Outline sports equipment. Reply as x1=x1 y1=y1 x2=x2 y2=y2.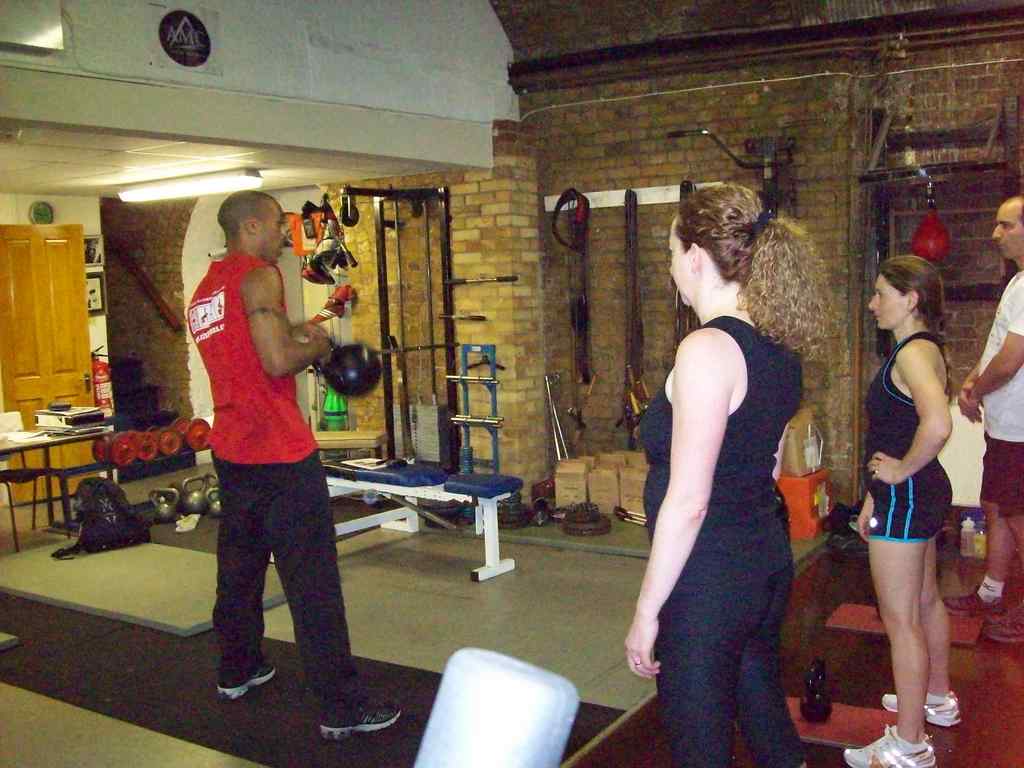
x1=797 y1=659 x2=834 y2=721.
